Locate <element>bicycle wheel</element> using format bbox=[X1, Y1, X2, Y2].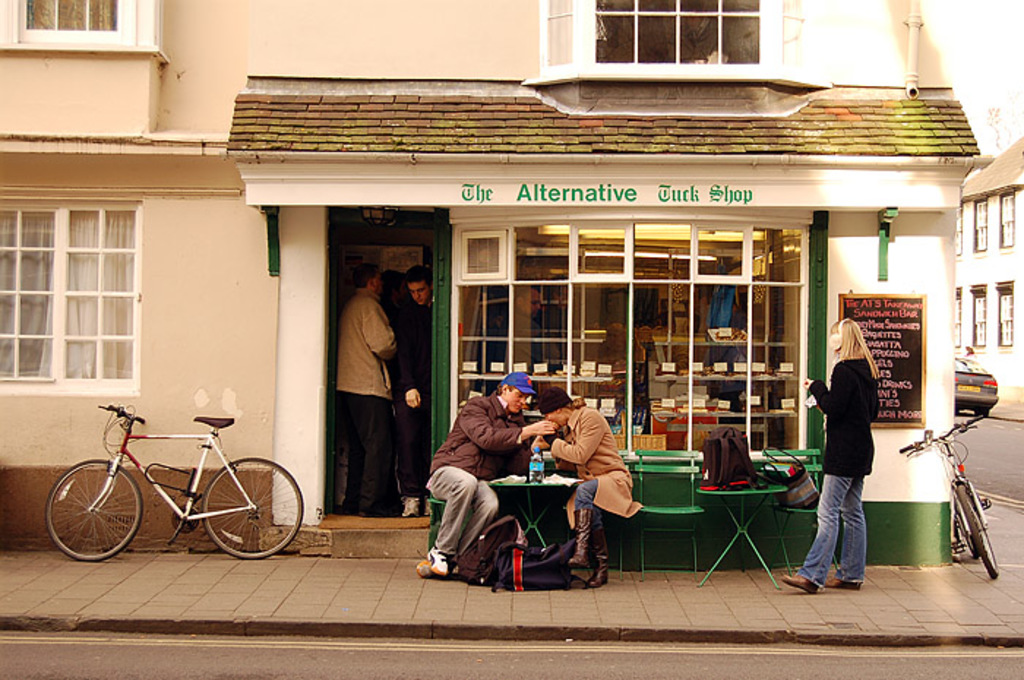
bbox=[45, 452, 149, 562].
